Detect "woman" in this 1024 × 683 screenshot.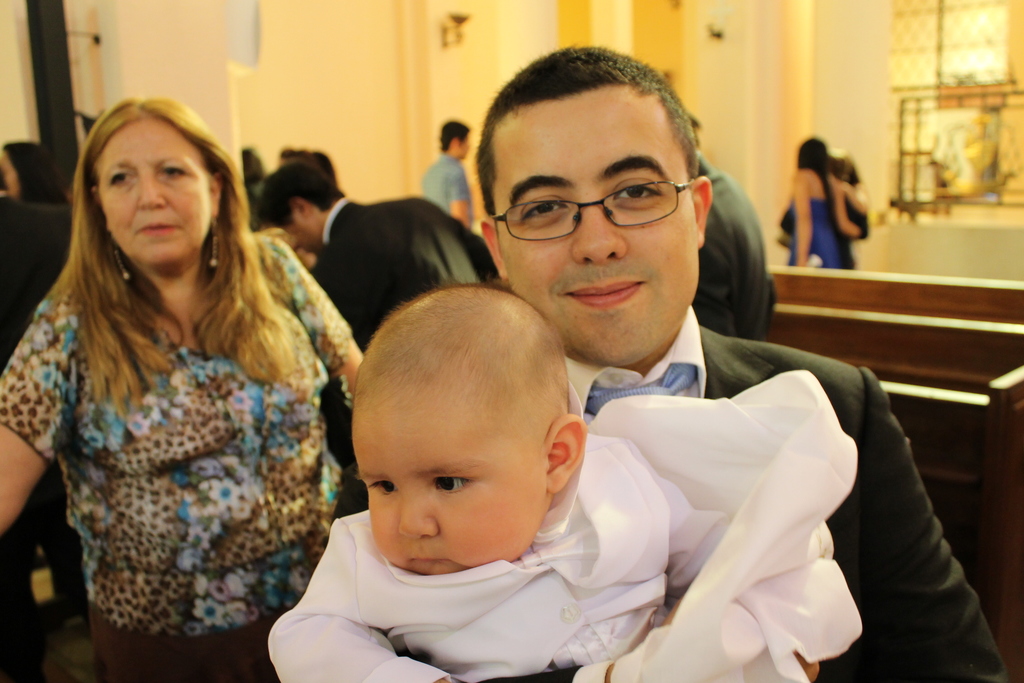
Detection: detection(790, 131, 863, 268).
